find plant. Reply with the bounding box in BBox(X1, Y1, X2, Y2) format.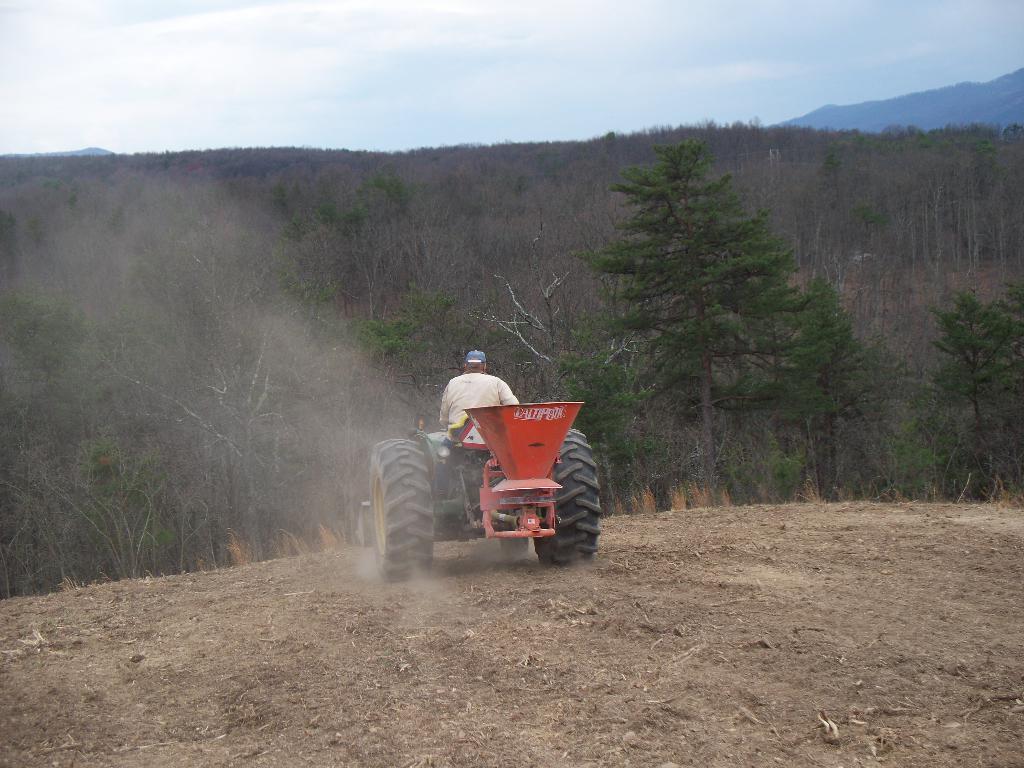
BBox(836, 484, 856, 504).
